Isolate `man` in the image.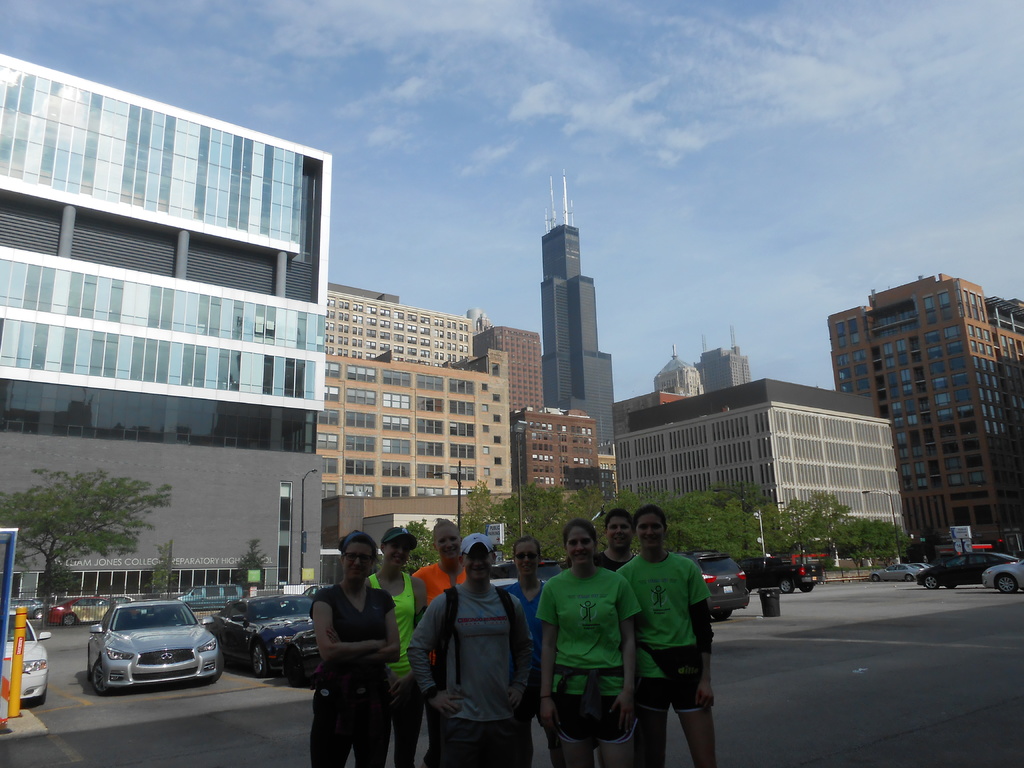
Isolated region: (x1=622, y1=518, x2=721, y2=755).
